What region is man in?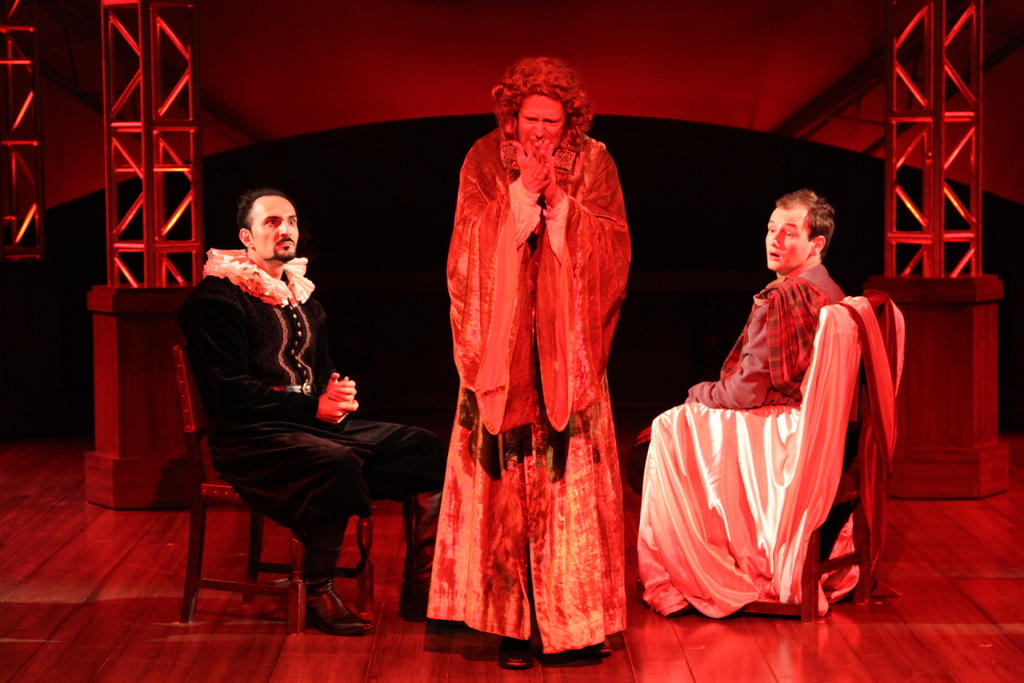
BBox(628, 188, 847, 501).
